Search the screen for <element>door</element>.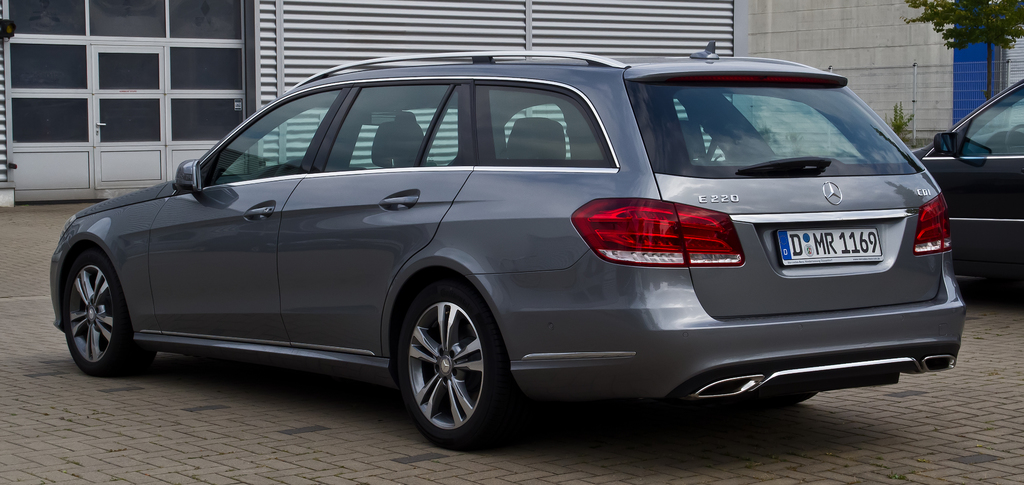
Found at (3,39,100,200).
